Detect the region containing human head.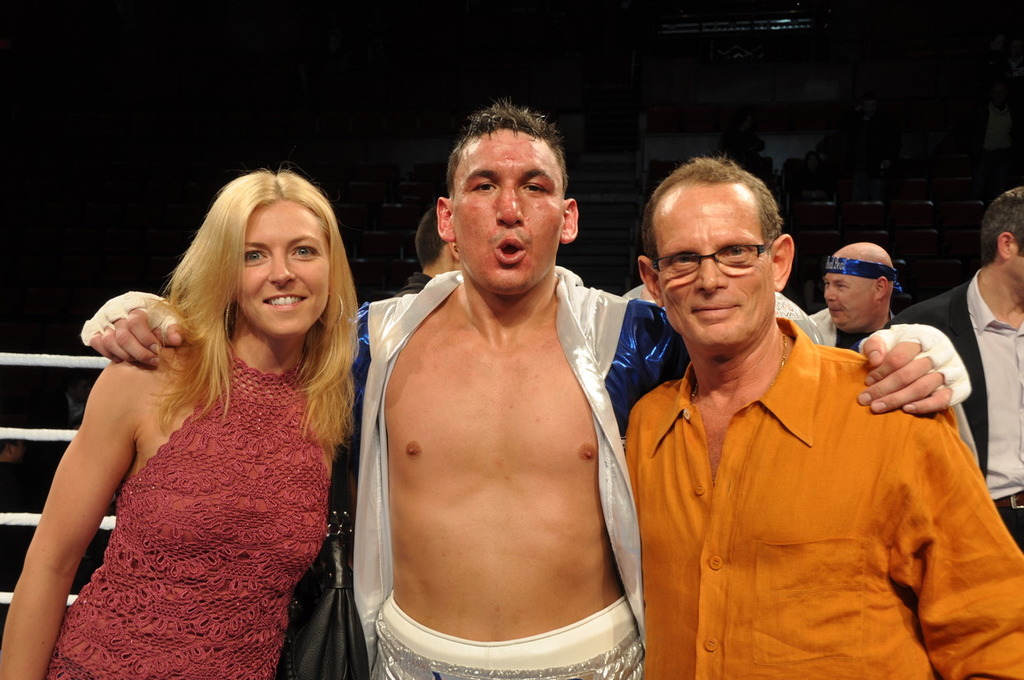
crop(430, 100, 583, 276).
